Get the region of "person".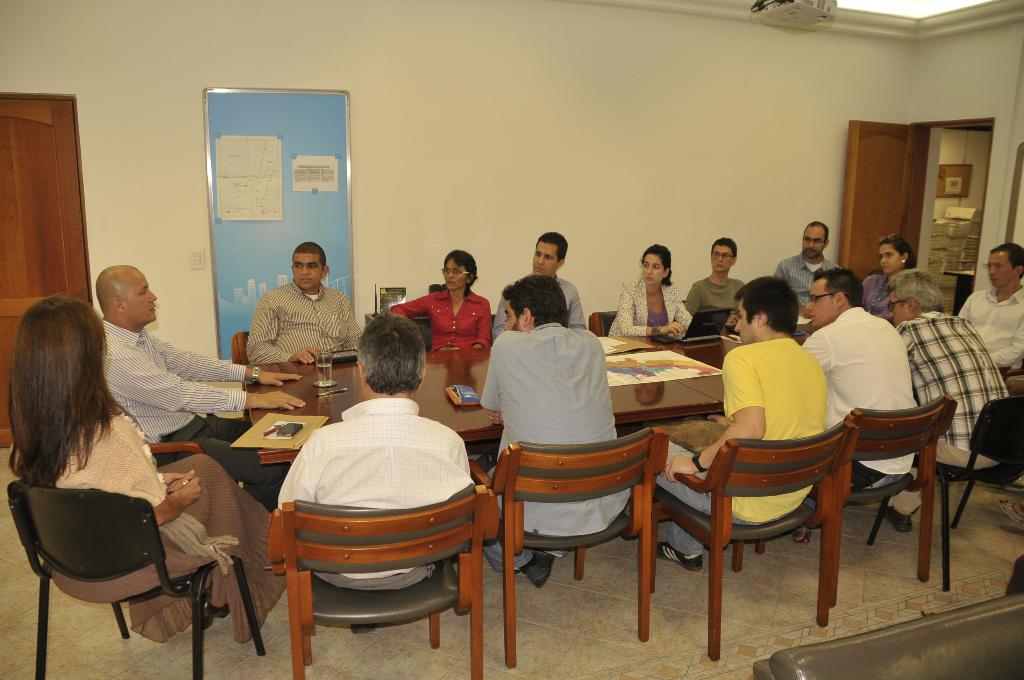
bbox=(853, 231, 925, 315).
